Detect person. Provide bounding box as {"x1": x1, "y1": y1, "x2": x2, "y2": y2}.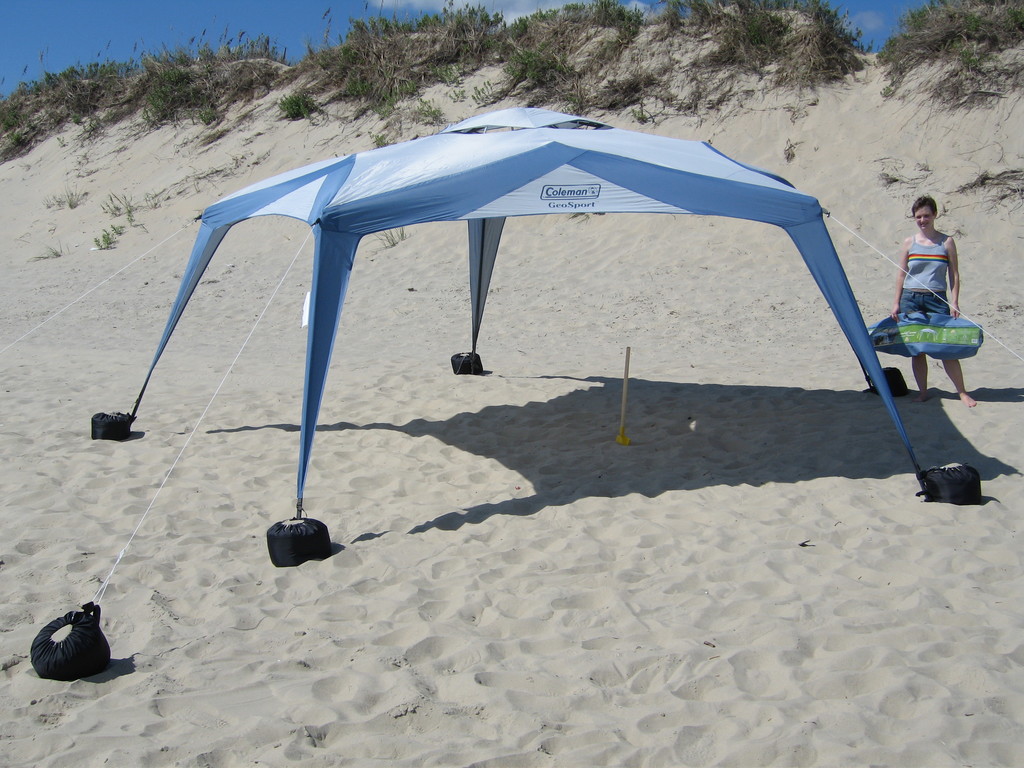
{"x1": 889, "y1": 192, "x2": 980, "y2": 404}.
